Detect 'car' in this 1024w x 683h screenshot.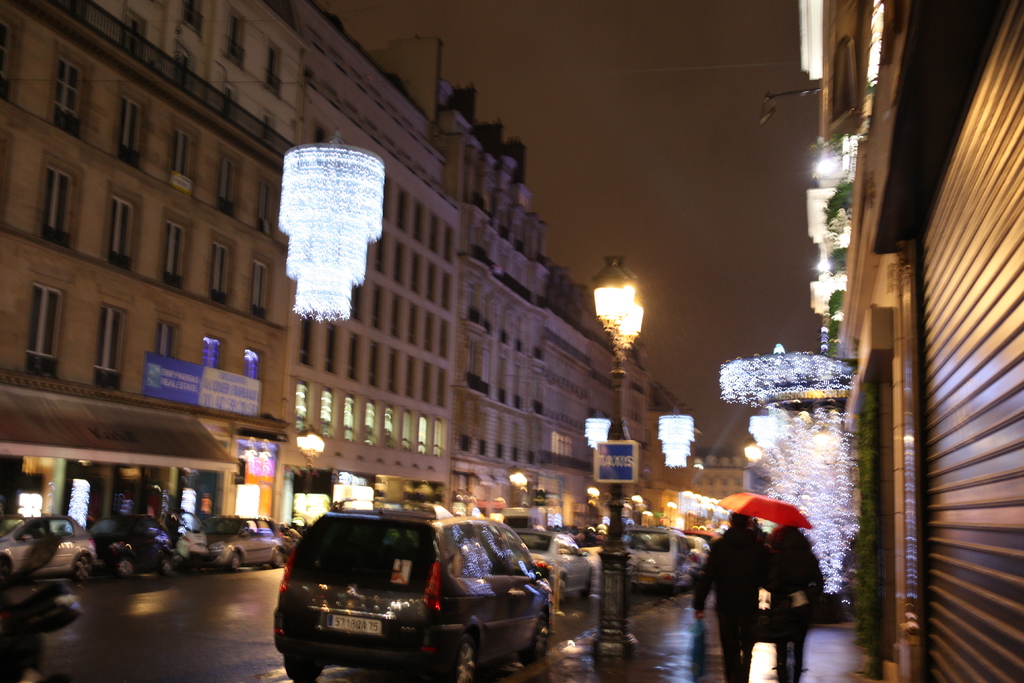
Detection: BBox(499, 519, 596, 605).
